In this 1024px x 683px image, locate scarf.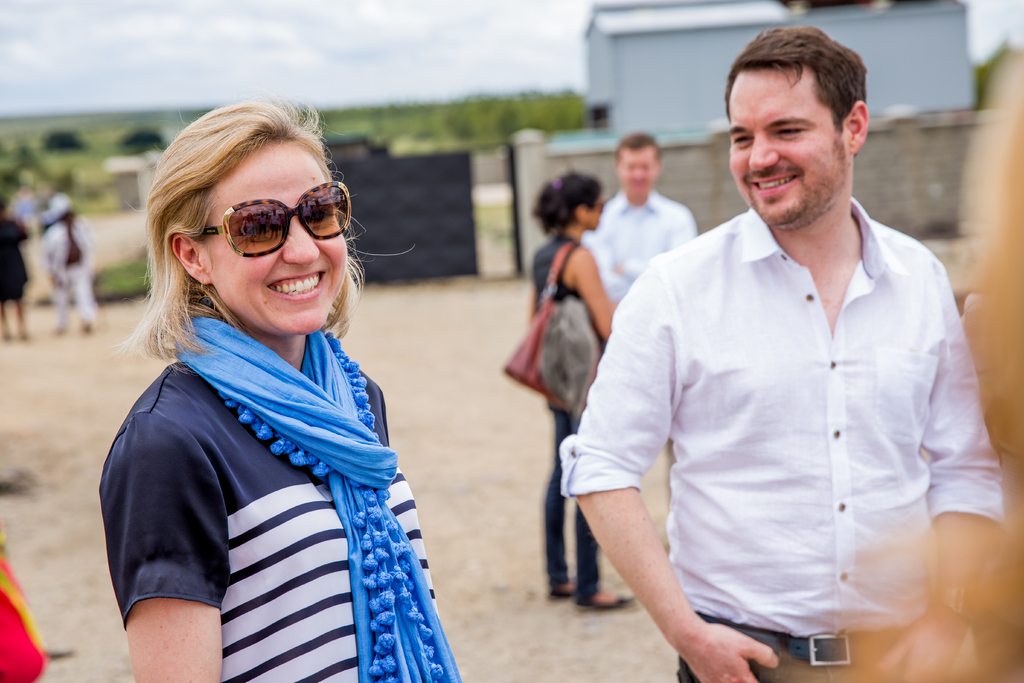
Bounding box: crop(166, 308, 470, 682).
